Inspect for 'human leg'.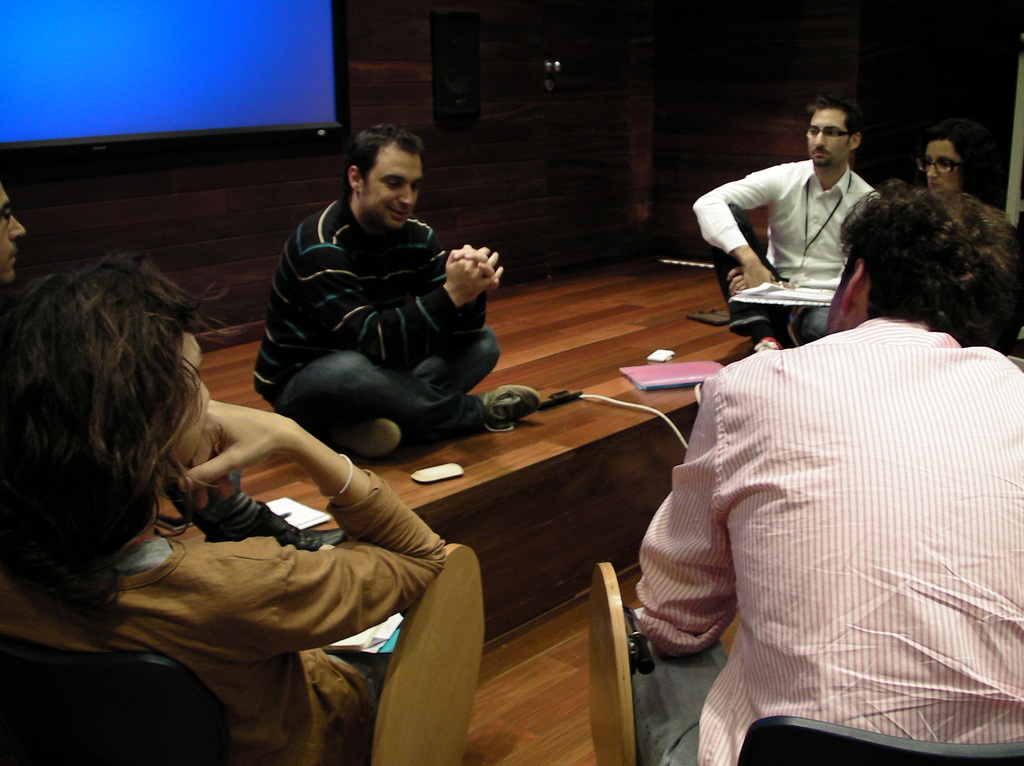
Inspection: l=275, t=348, r=538, b=431.
